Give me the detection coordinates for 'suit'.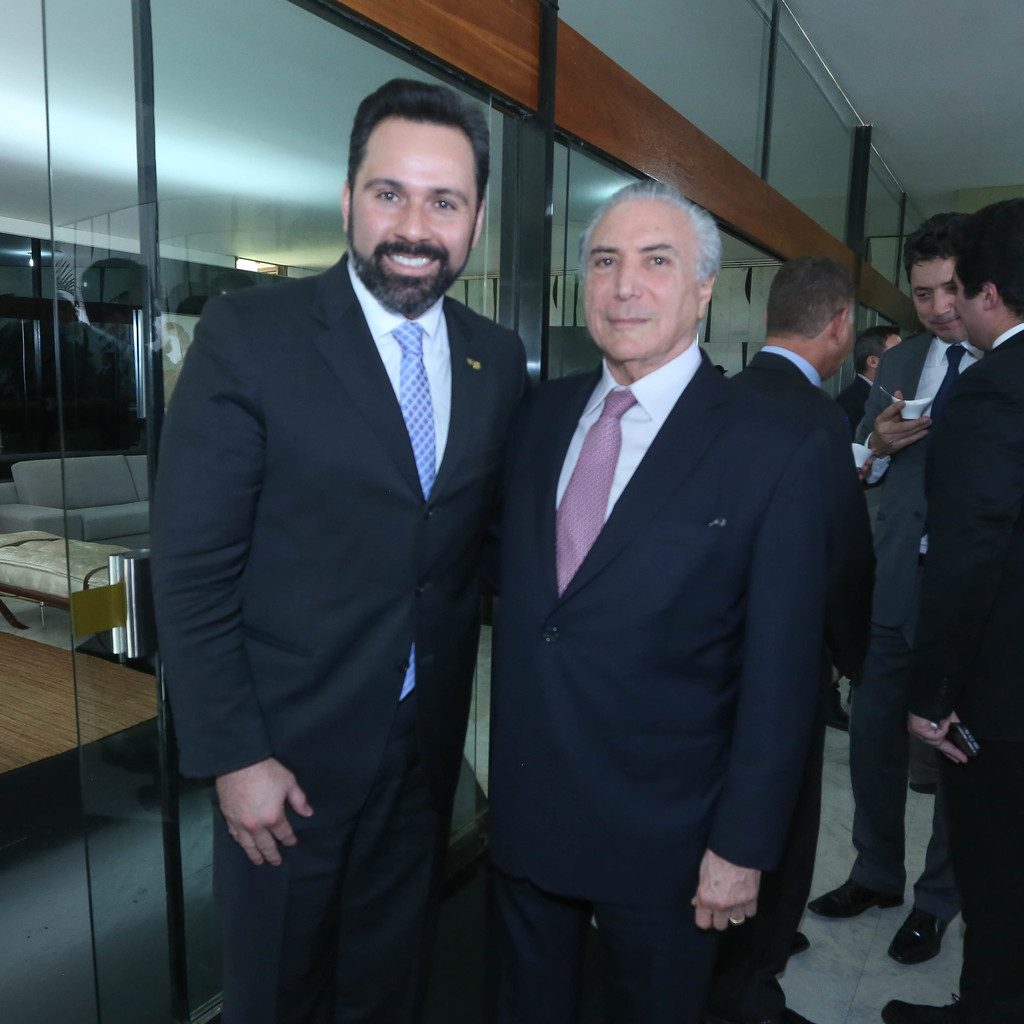
rect(922, 320, 1023, 1023).
